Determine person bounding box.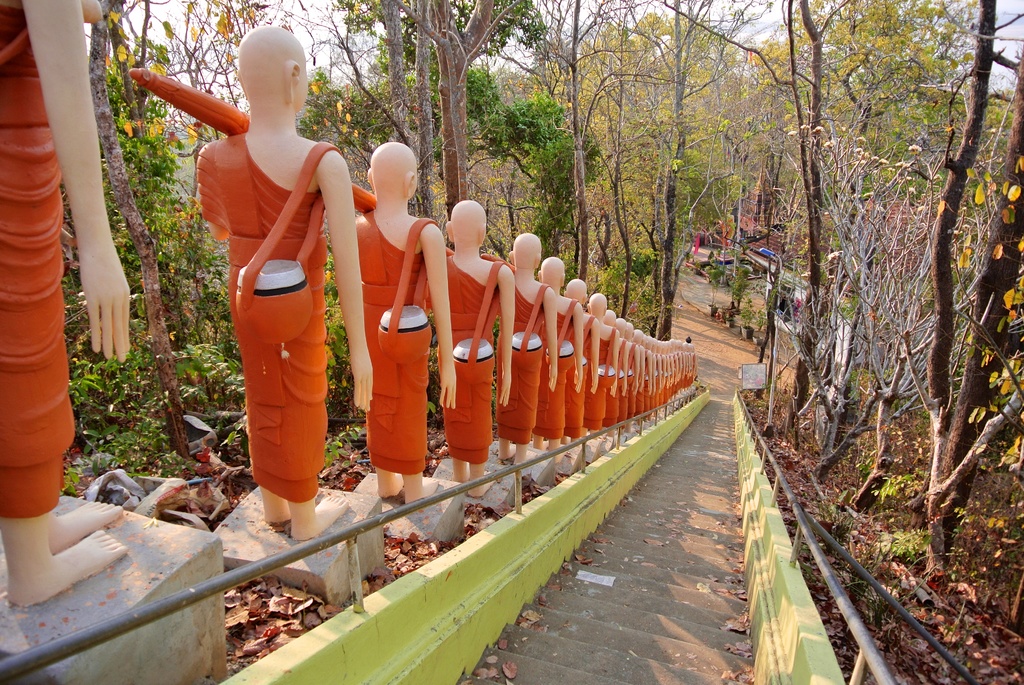
Determined: region(353, 138, 456, 497).
